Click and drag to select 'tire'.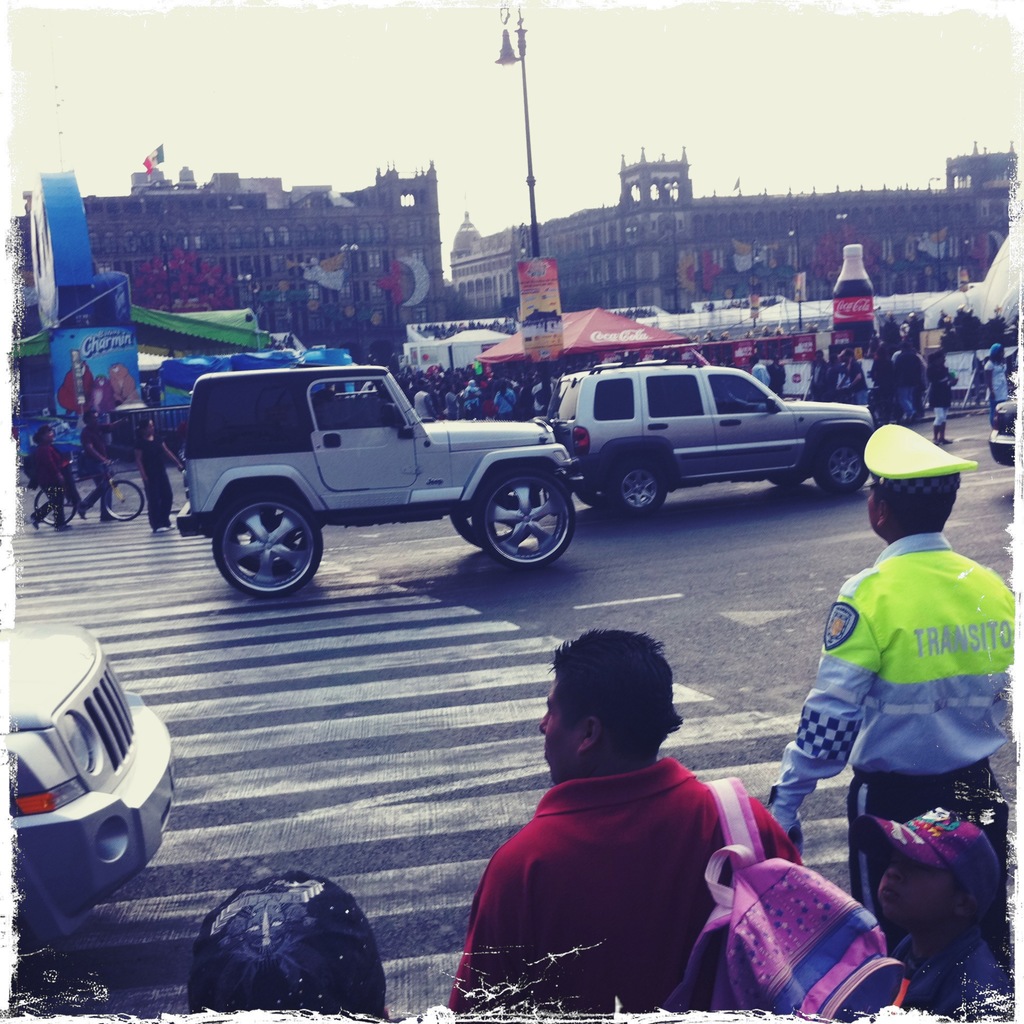
Selection: 809/436/868/497.
